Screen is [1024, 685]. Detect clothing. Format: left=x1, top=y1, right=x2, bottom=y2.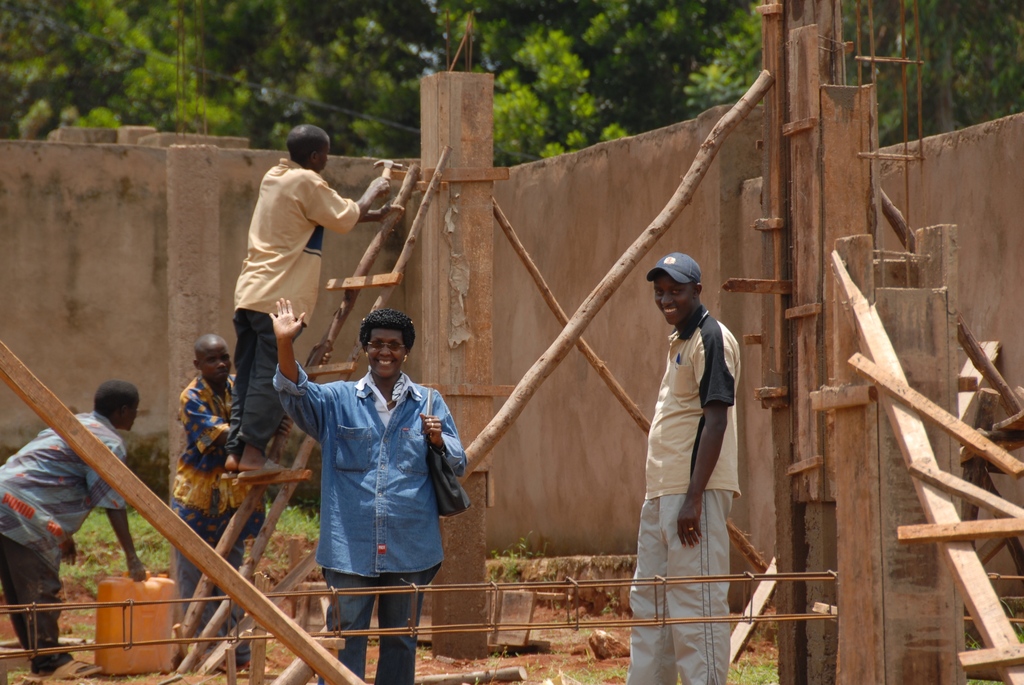
left=618, top=305, right=738, bottom=684.
